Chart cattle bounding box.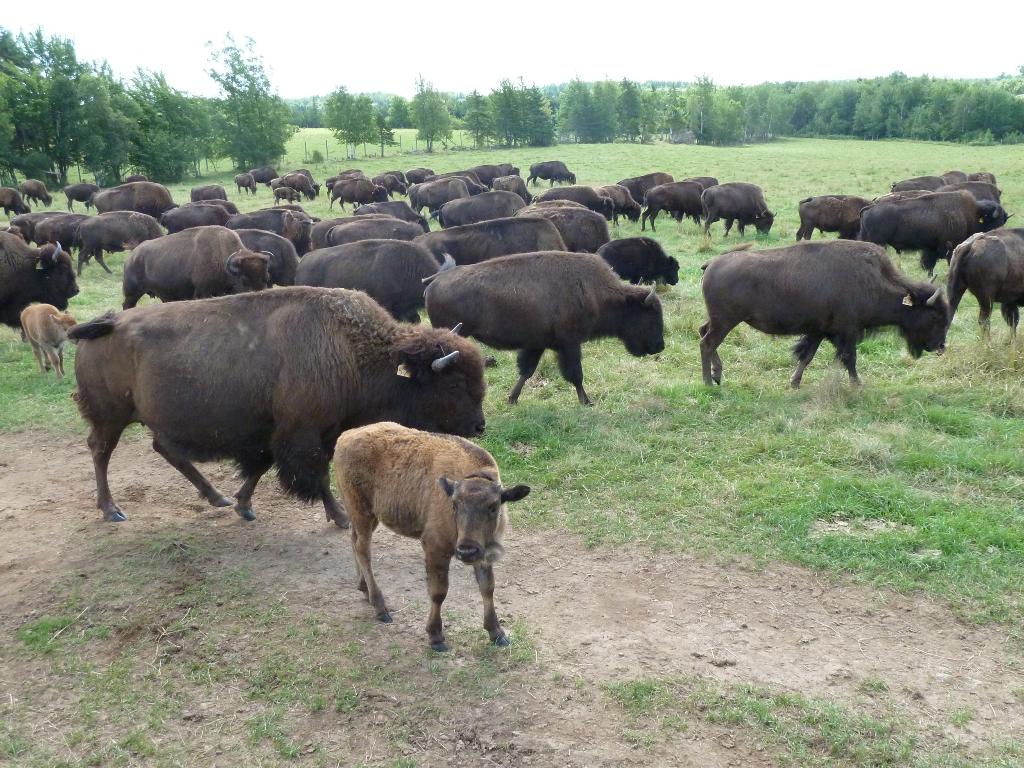
Charted: x1=0, y1=232, x2=79, y2=335.
